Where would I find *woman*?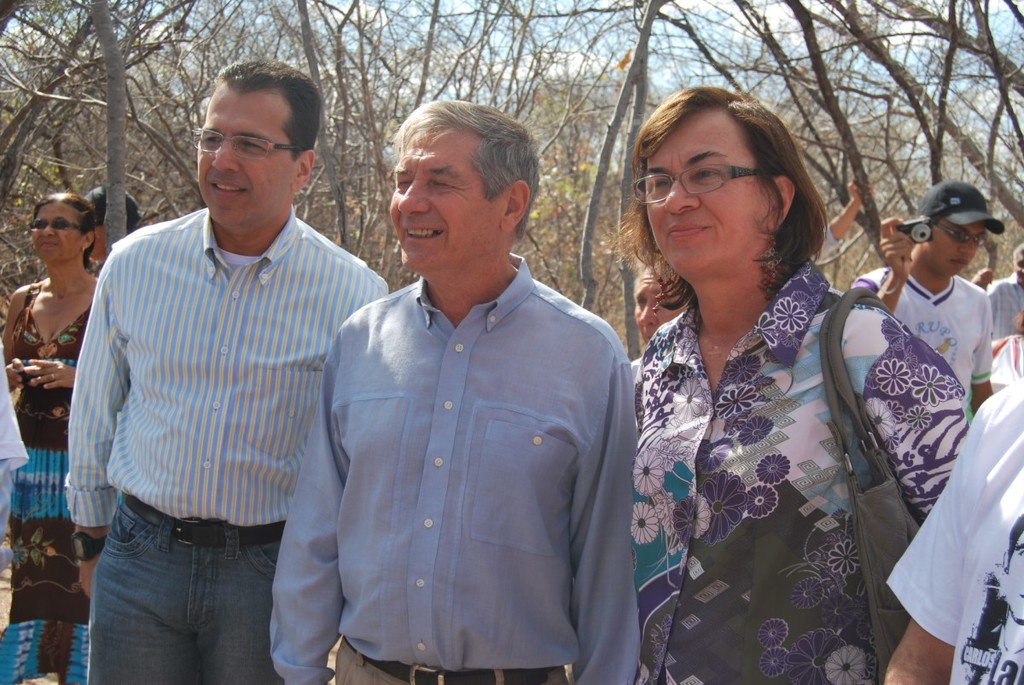
At <bbox>625, 71, 972, 681</bbox>.
